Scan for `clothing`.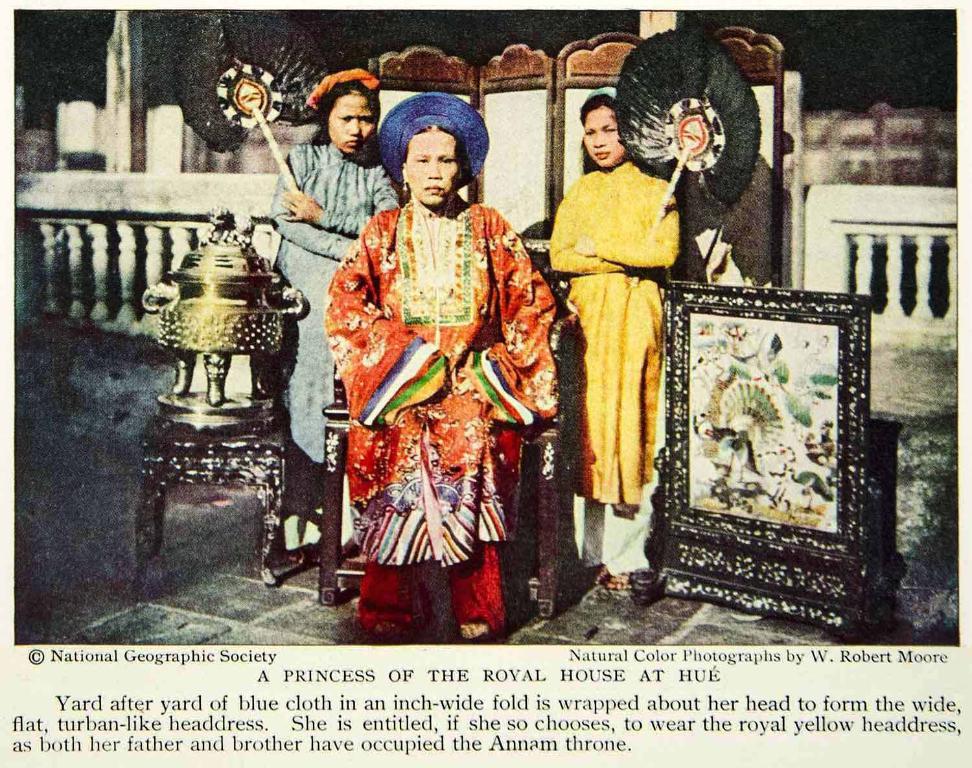
Scan result: [267, 126, 397, 545].
